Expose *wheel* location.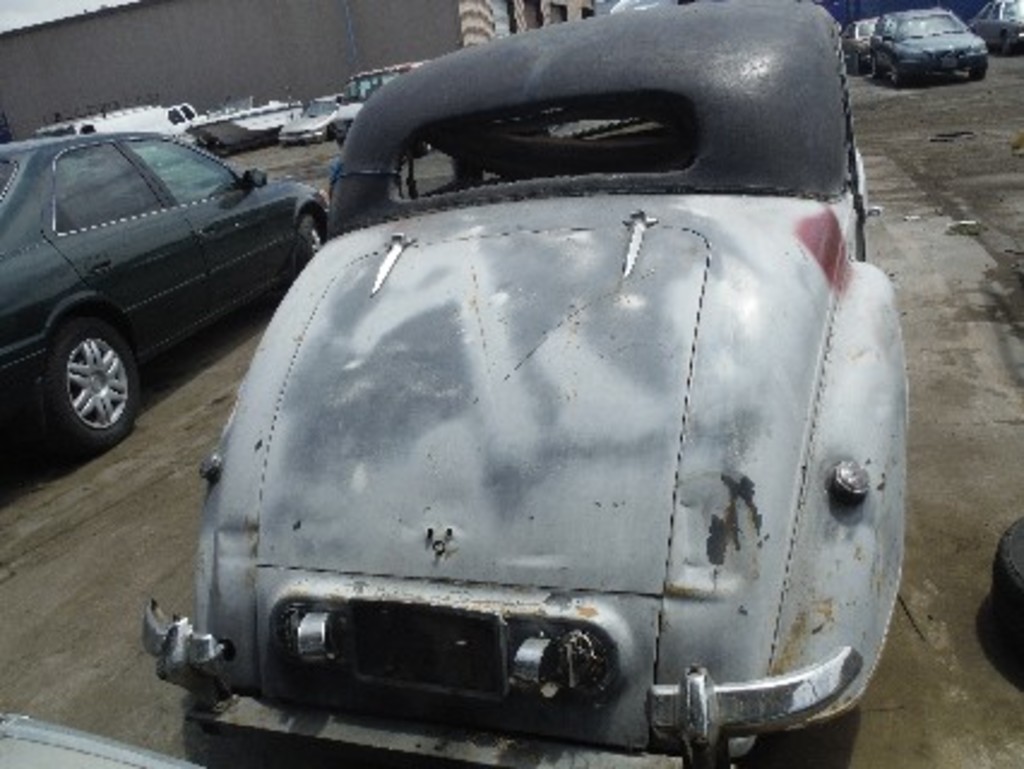
Exposed at {"left": 48, "top": 320, "right": 139, "bottom": 447}.
